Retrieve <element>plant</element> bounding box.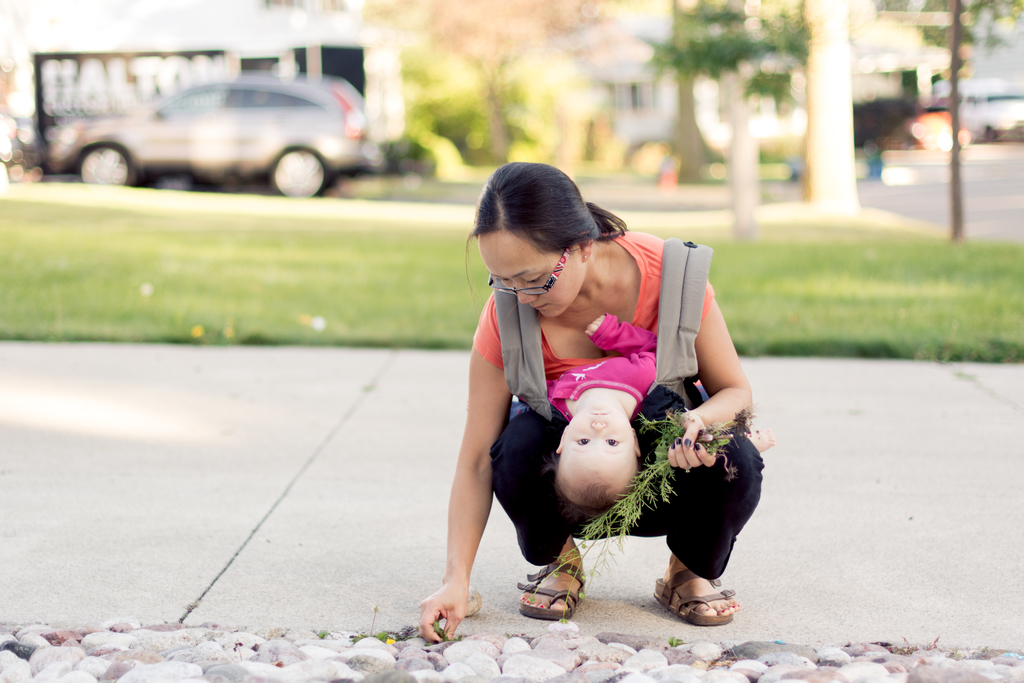
Bounding box: (x1=527, y1=395, x2=745, y2=588).
